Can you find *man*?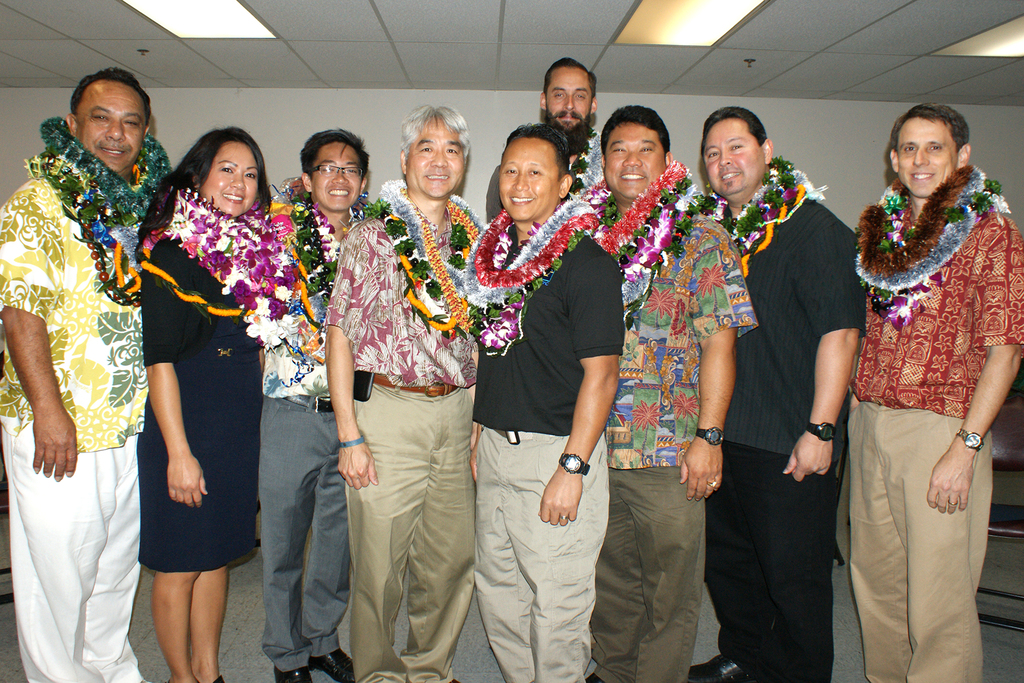
Yes, bounding box: locate(535, 57, 610, 206).
